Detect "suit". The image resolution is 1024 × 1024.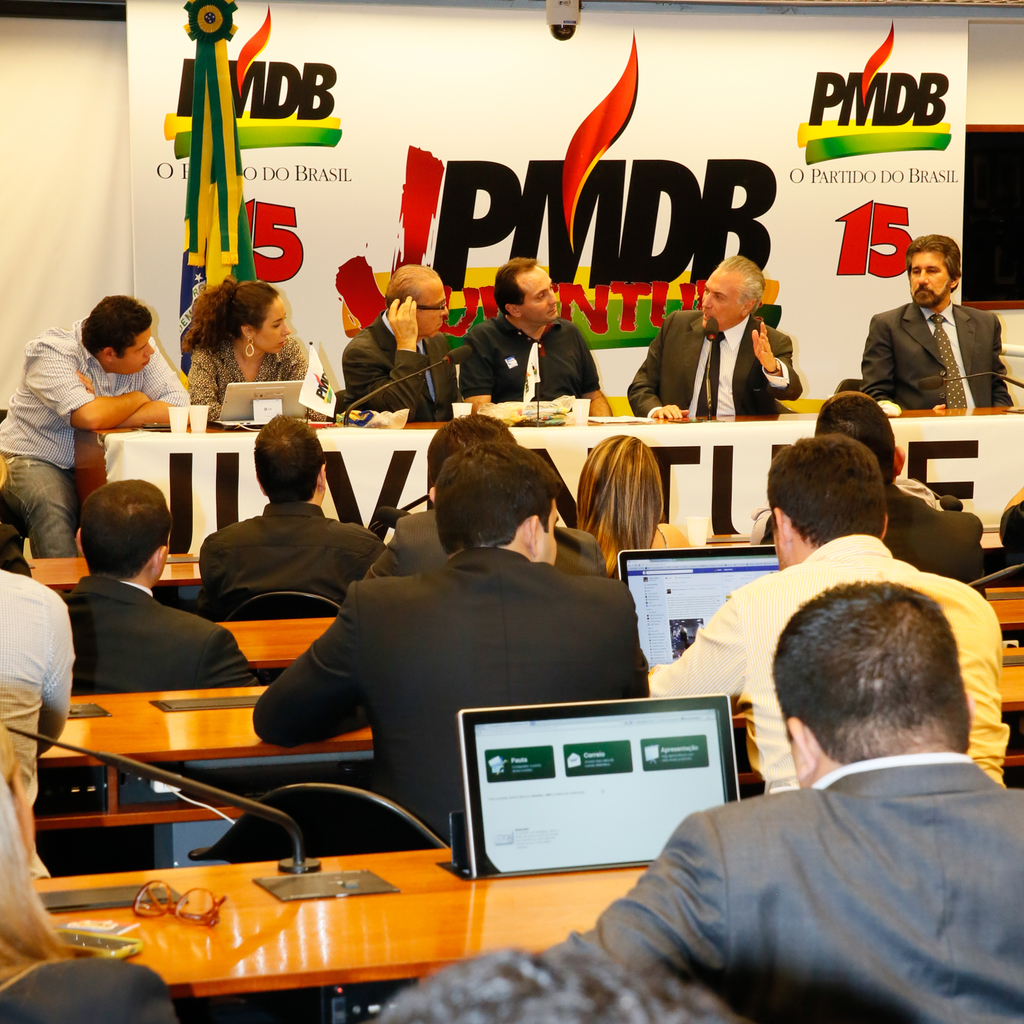
x1=861 y1=297 x2=1010 y2=410.
